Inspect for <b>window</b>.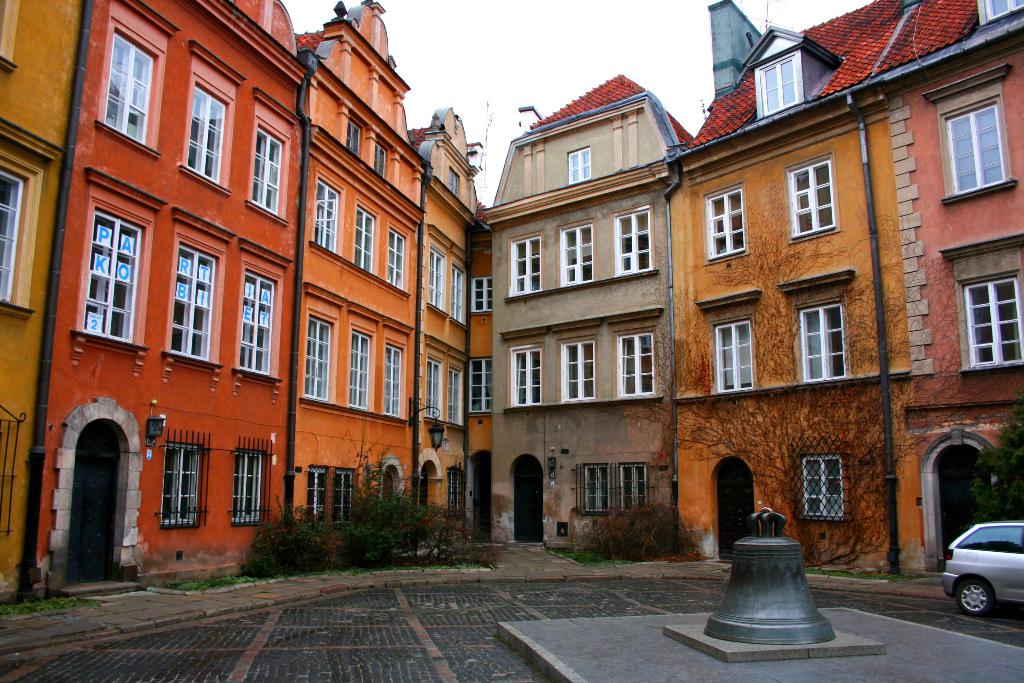
Inspection: region(108, 26, 150, 143).
